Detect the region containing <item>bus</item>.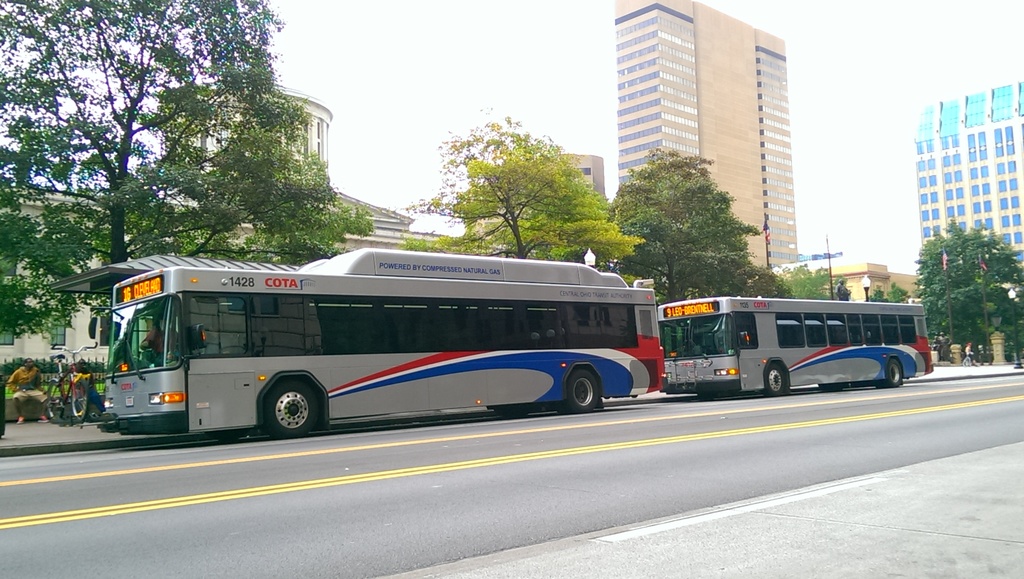
[left=660, top=294, right=931, bottom=395].
